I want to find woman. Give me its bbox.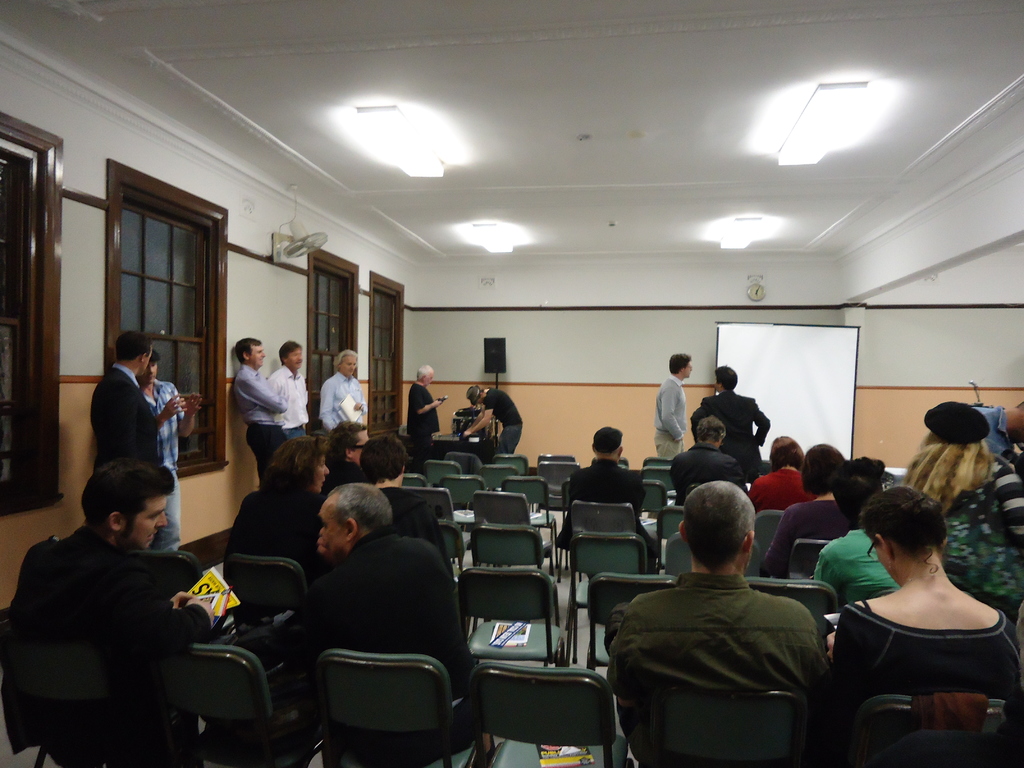
detection(747, 436, 820, 514).
